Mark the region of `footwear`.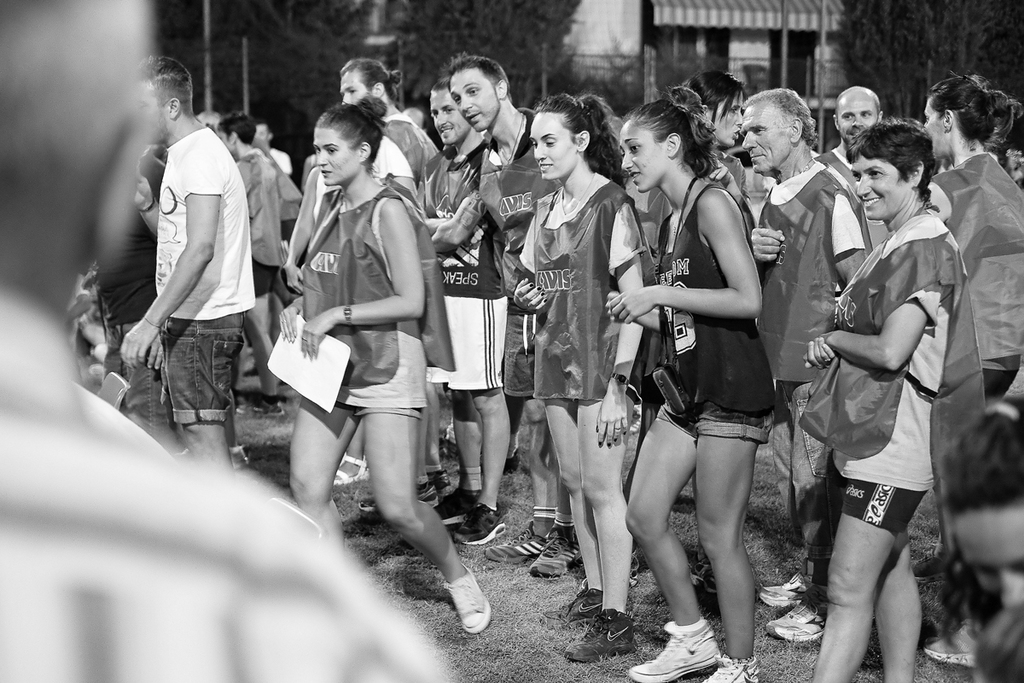
Region: (576, 603, 651, 665).
